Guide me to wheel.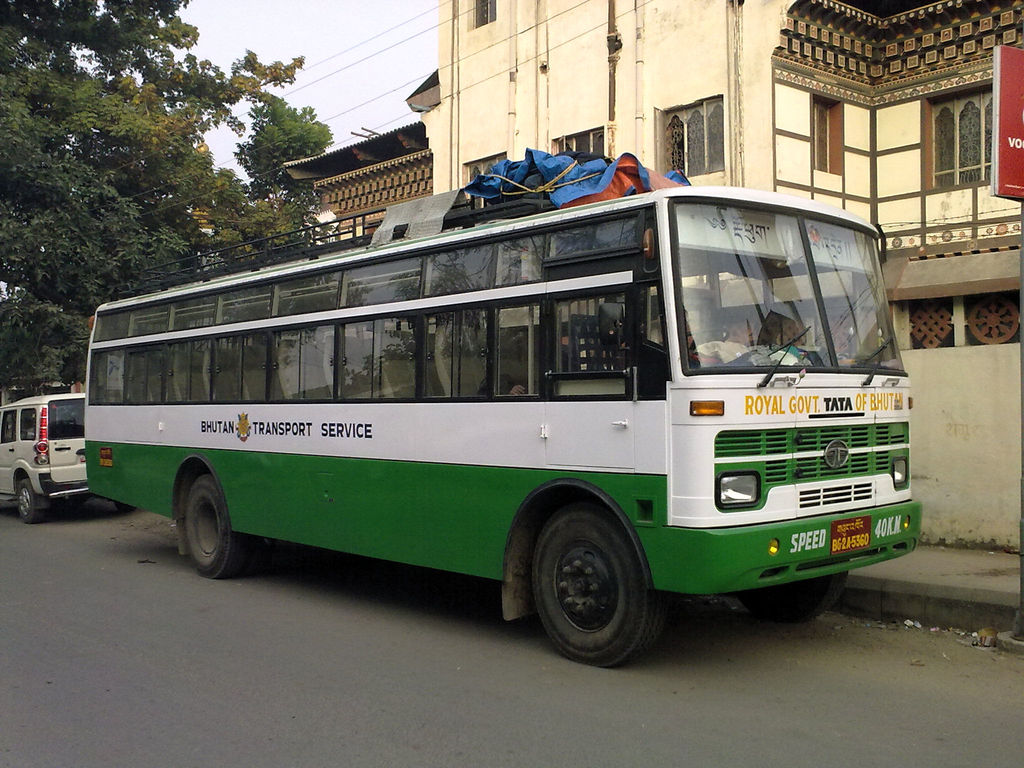
Guidance: box(509, 508, 666, 657).
